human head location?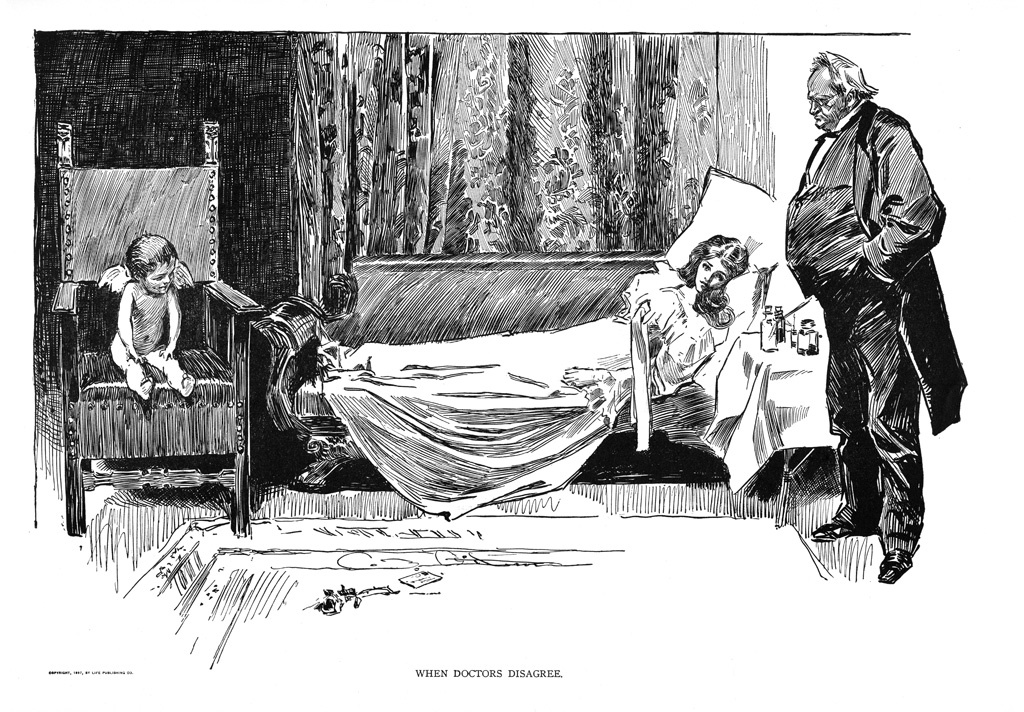
[123, 232, 176, 293]
